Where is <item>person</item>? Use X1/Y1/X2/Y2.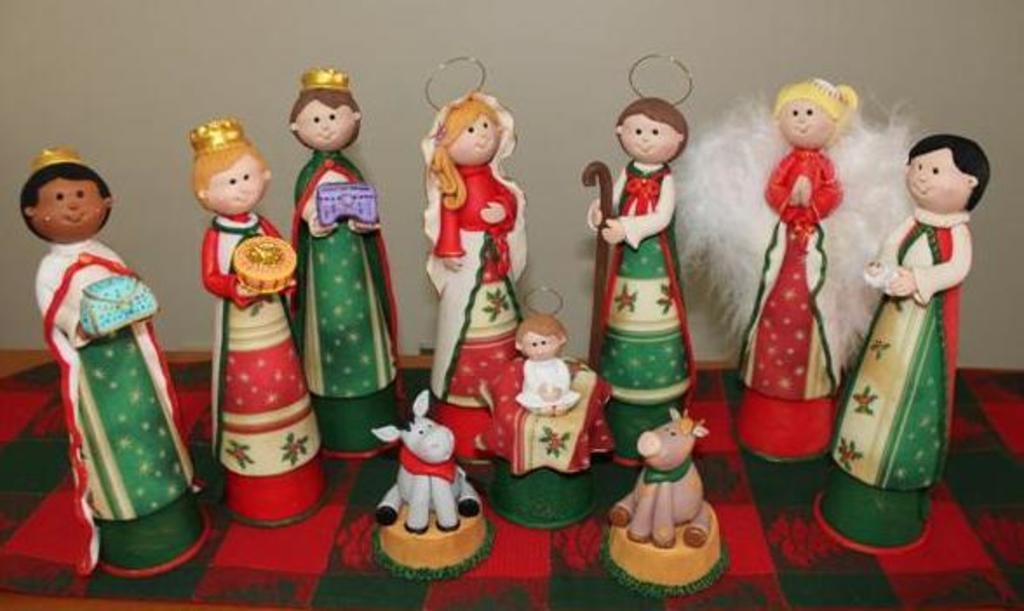
2/169/186/581.
